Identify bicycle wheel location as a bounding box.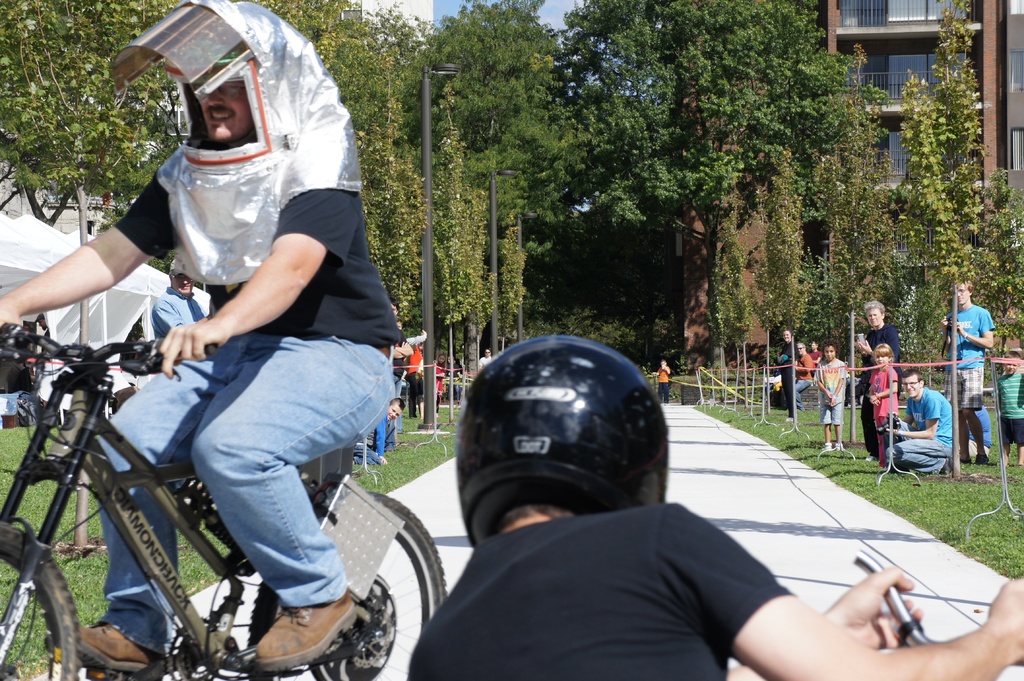
x1=0 y1=525 x2=78 y2=680.
